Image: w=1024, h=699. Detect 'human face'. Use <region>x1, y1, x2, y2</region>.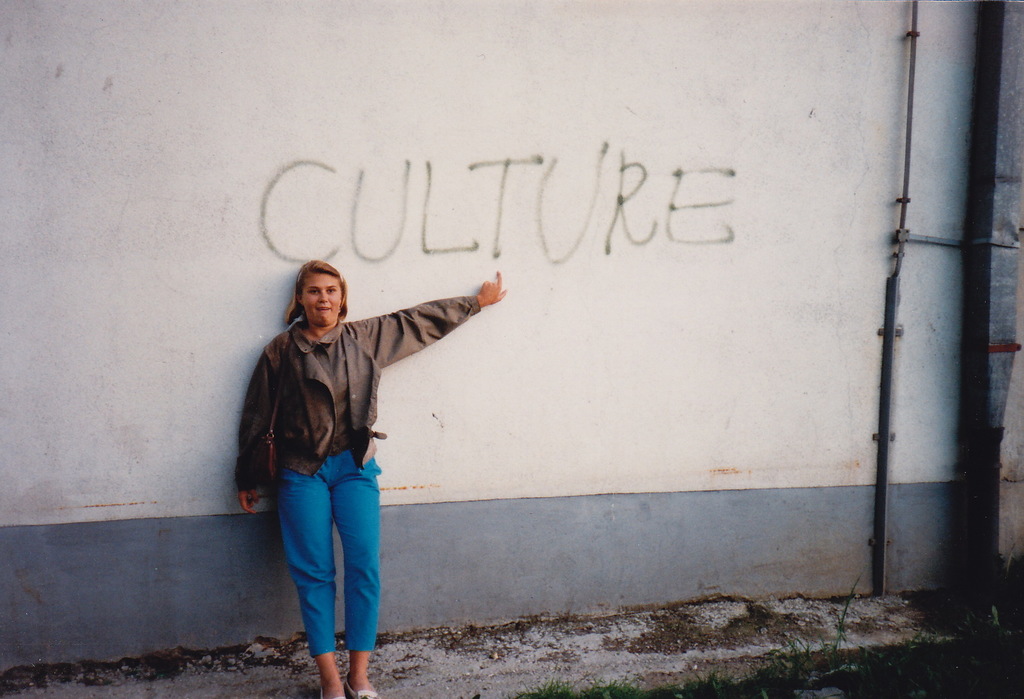
<region>299, 272, 353, 326</region>.
